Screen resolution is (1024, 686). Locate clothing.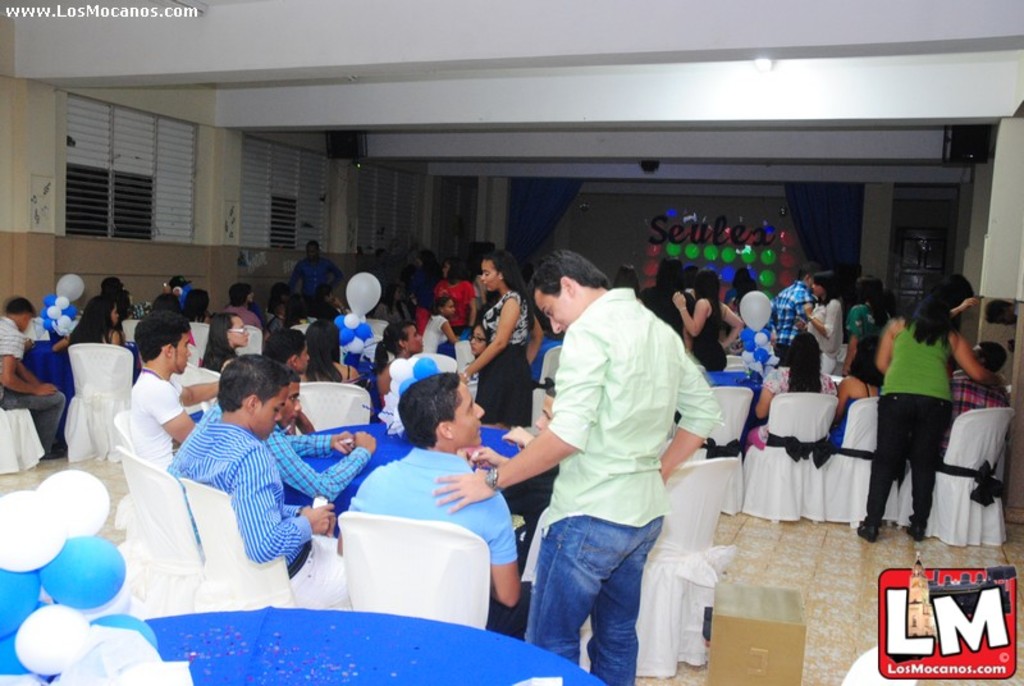
(x1=415, y1=310, x2=456, y2=360).
